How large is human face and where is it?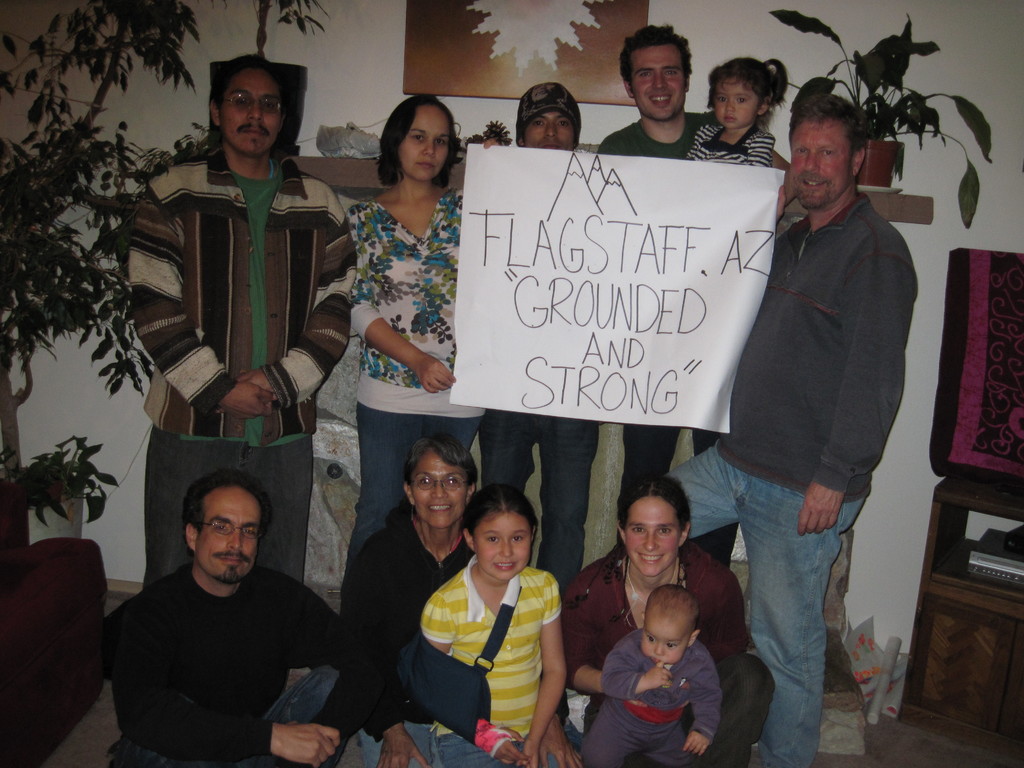
Bounding box: 638 625 684 666.
